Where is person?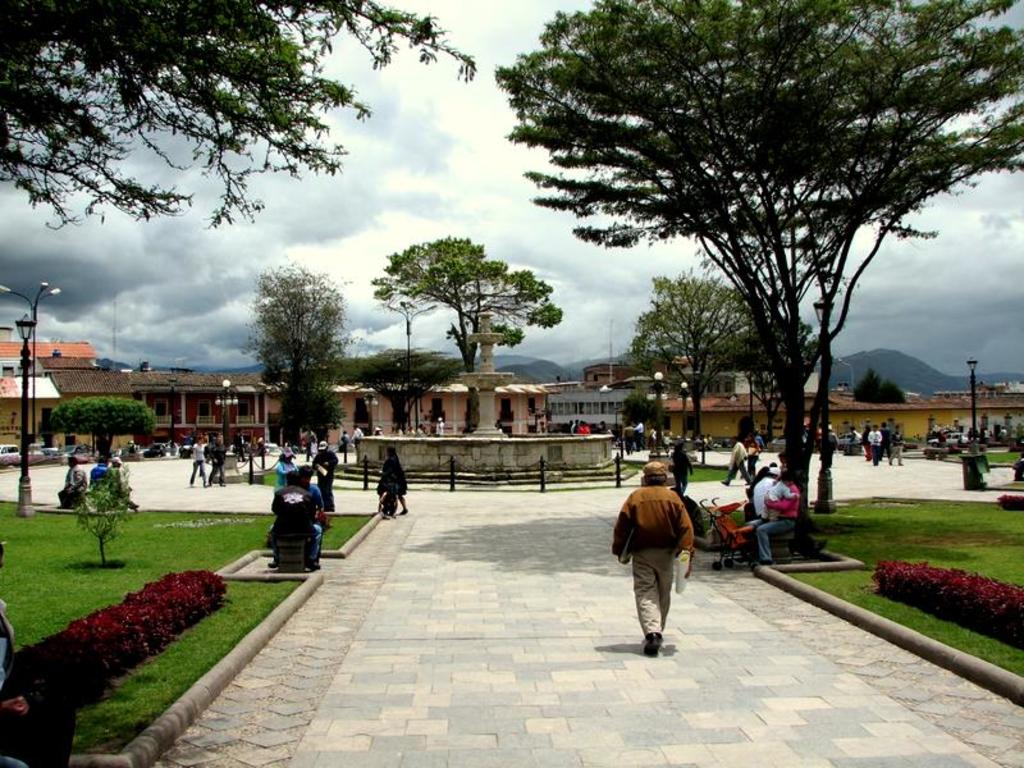
bbox(317, 440, 334, 517).
